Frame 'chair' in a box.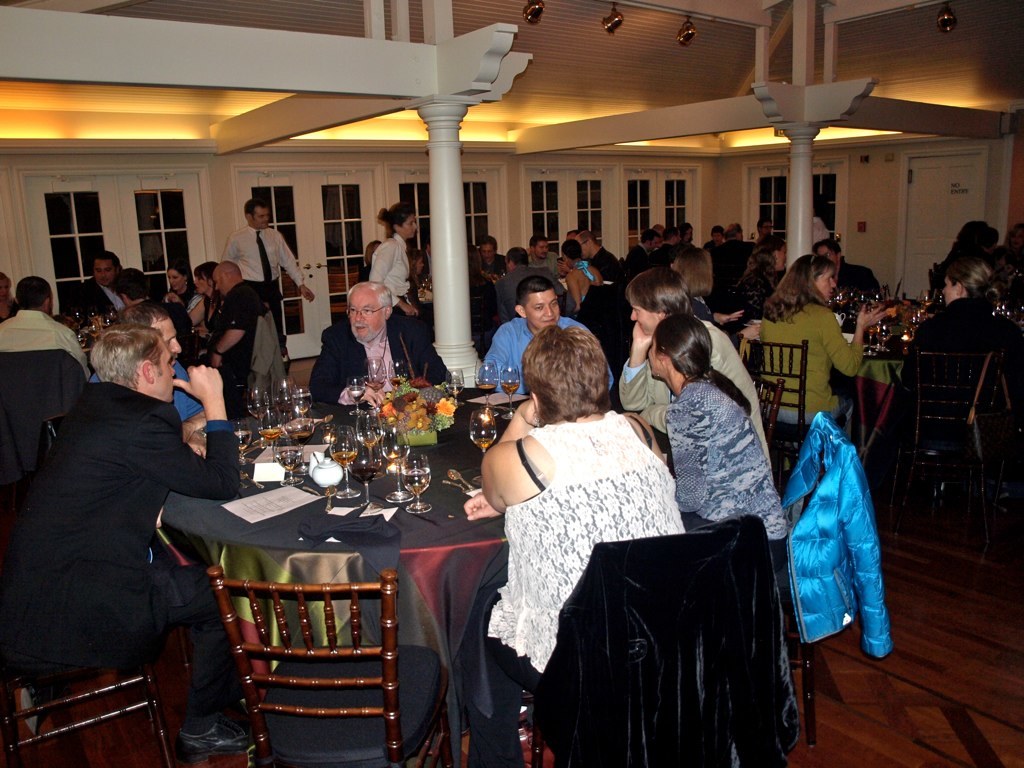
x1=0, y1=673, x2=177, y2=767.
